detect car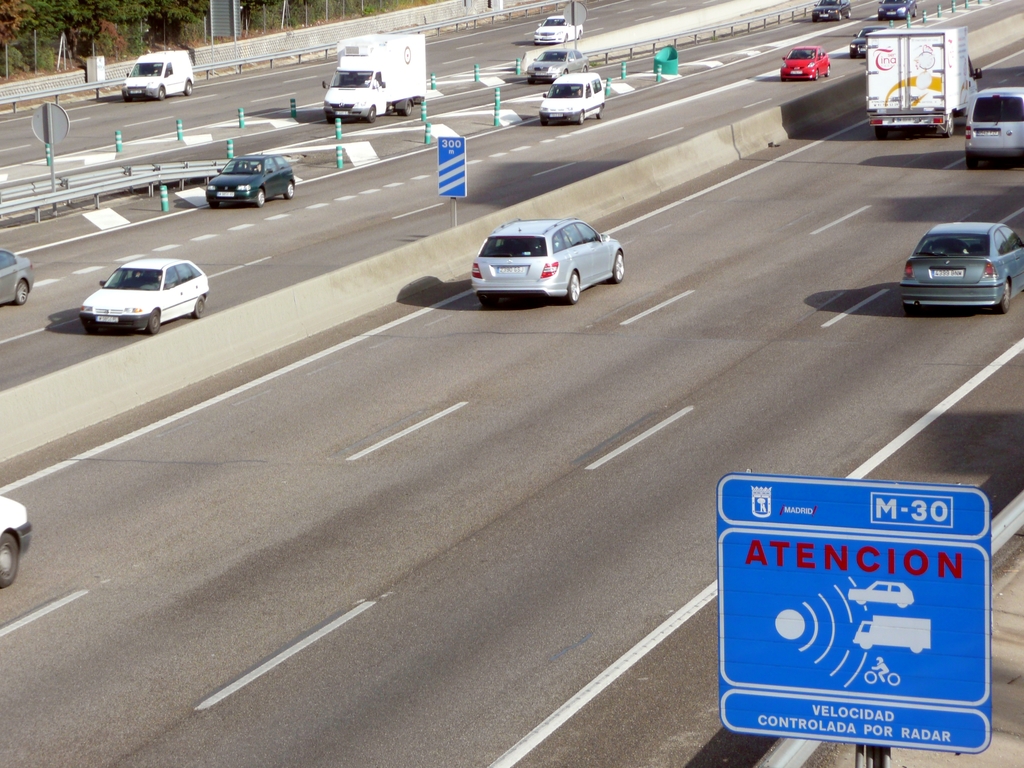
box=[532, 13, 584, 44]
